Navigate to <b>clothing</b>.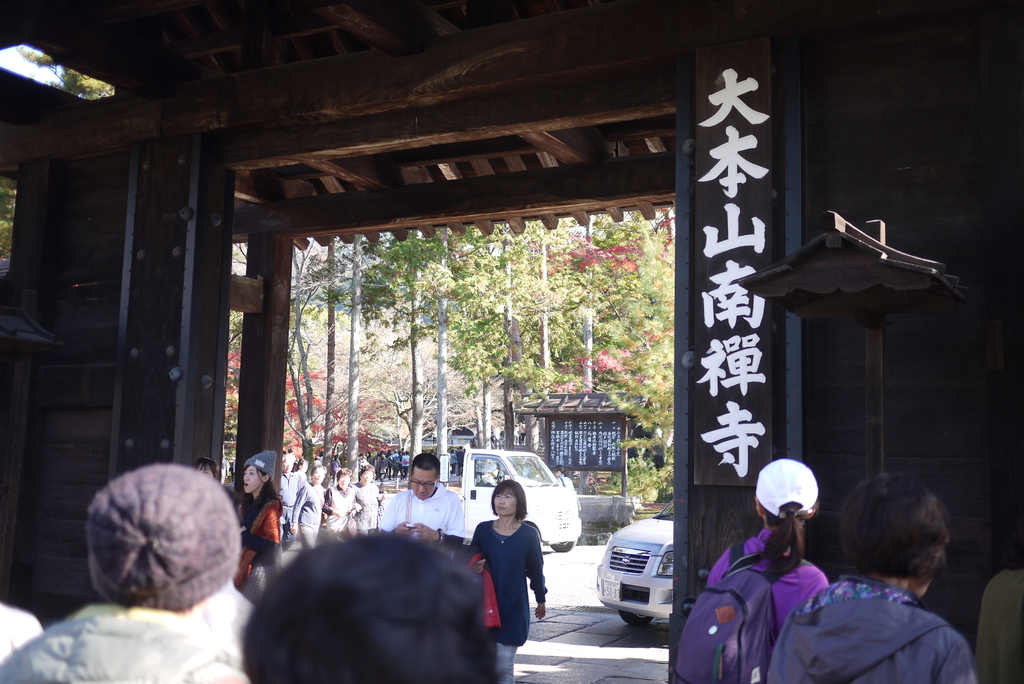
Navigation target: locate(276, 473, 291, 531).
